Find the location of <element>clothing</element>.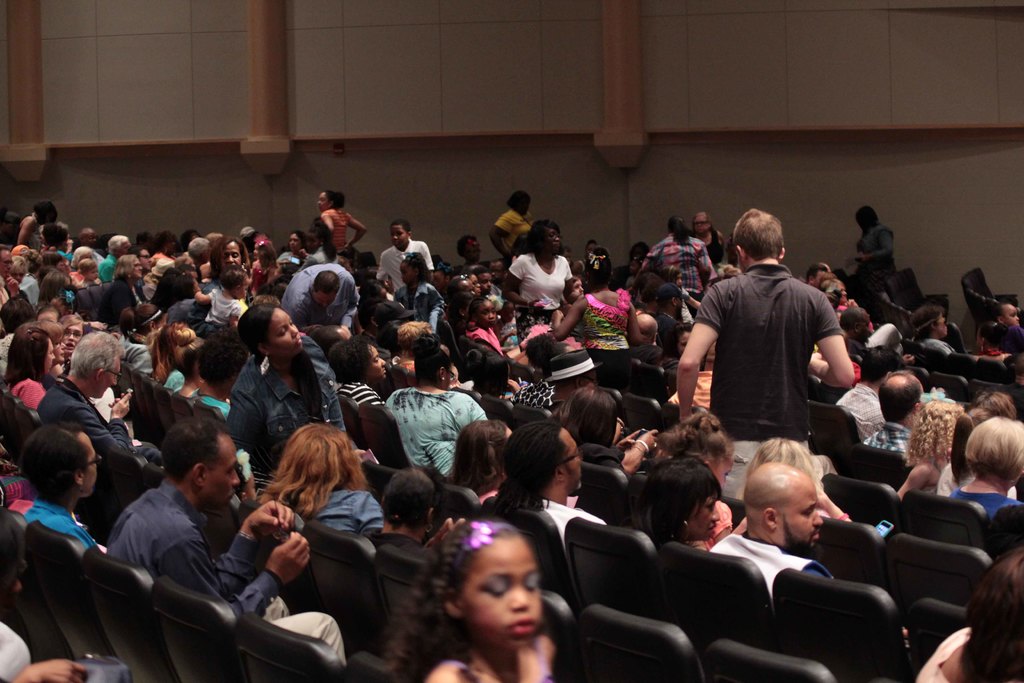
Location: {"x1": 692, "y1": 238, "x2": 851, "y2": 453}.
